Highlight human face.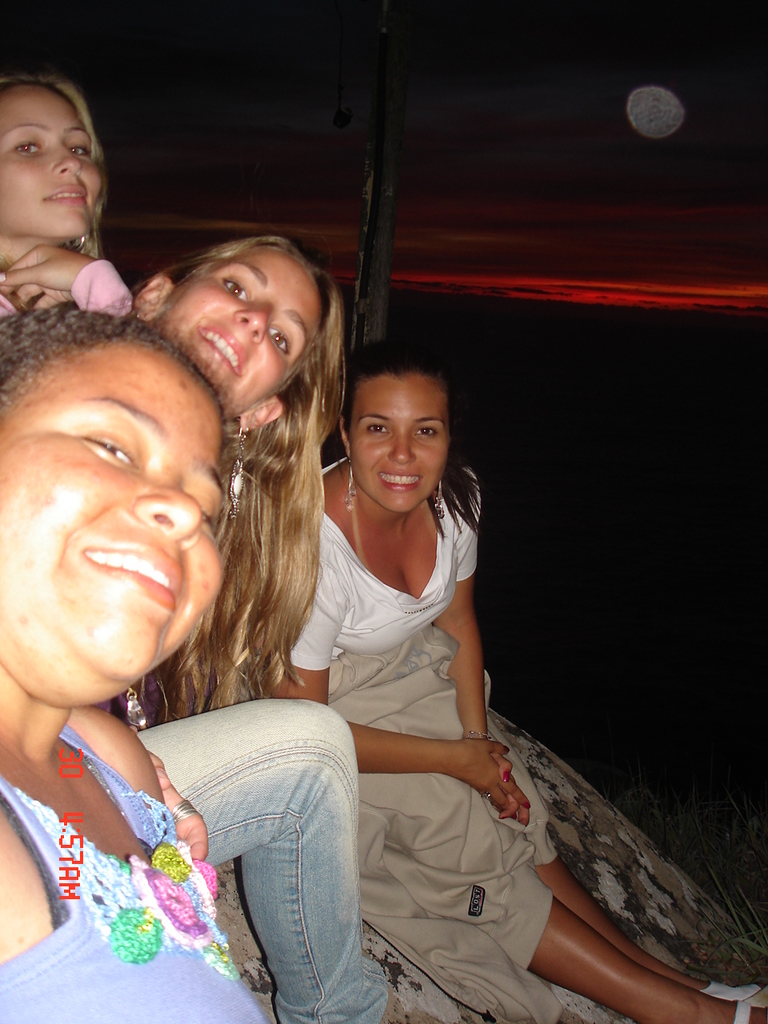
Highlighted region: {"x1": 0, "y1": 88, "x2": 103, "y2": 232}.
